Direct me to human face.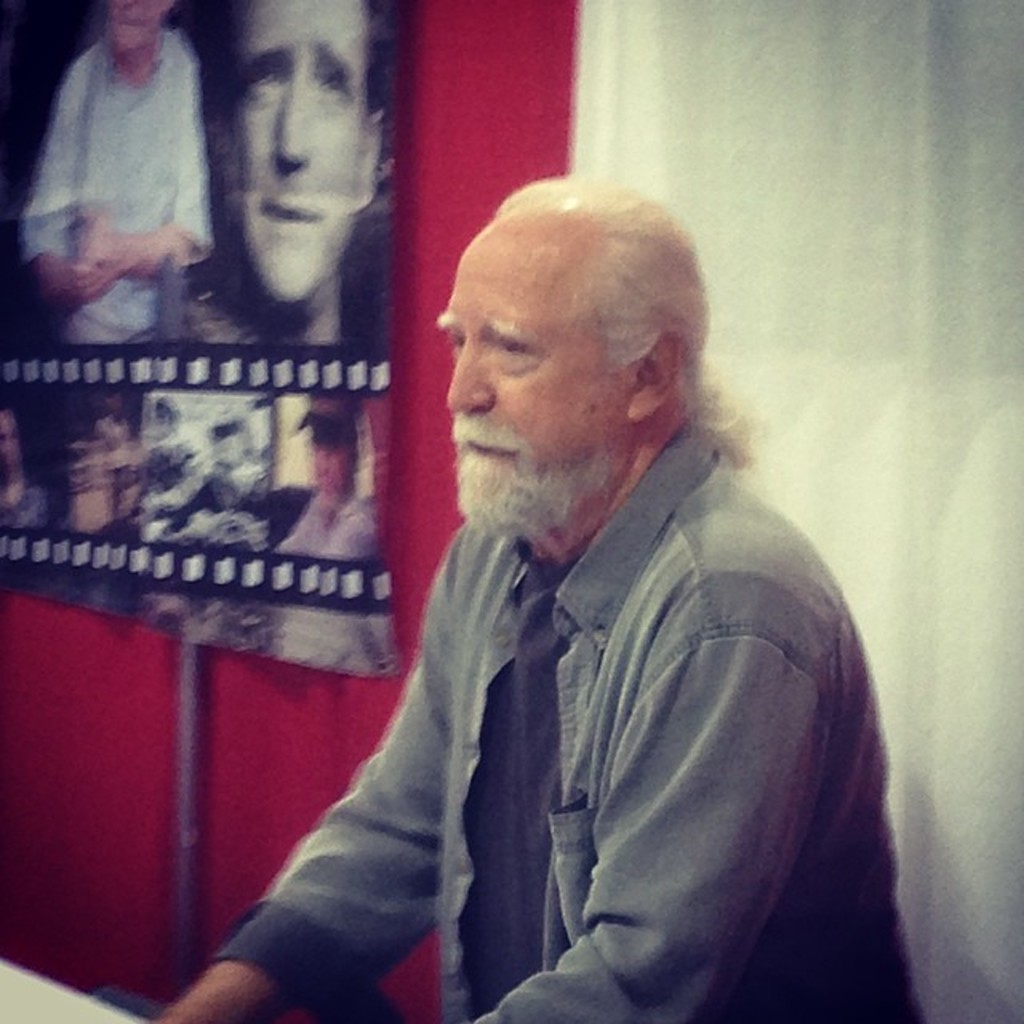
Direction: (x1=438, y1=235, x2=630, y2=510).
